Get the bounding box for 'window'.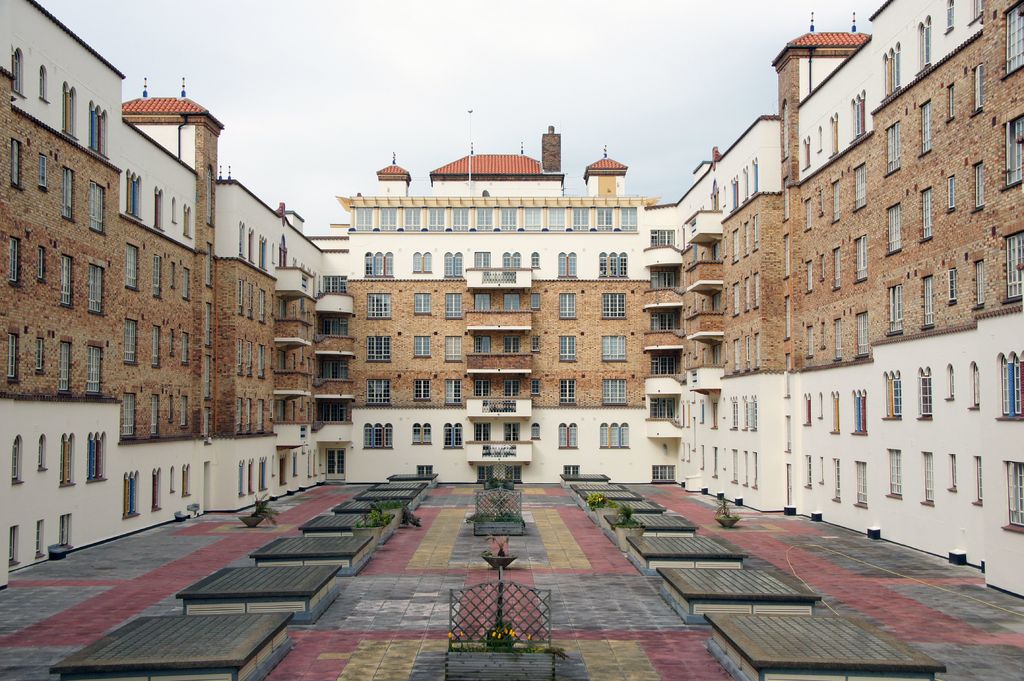
501,247,525,268.
